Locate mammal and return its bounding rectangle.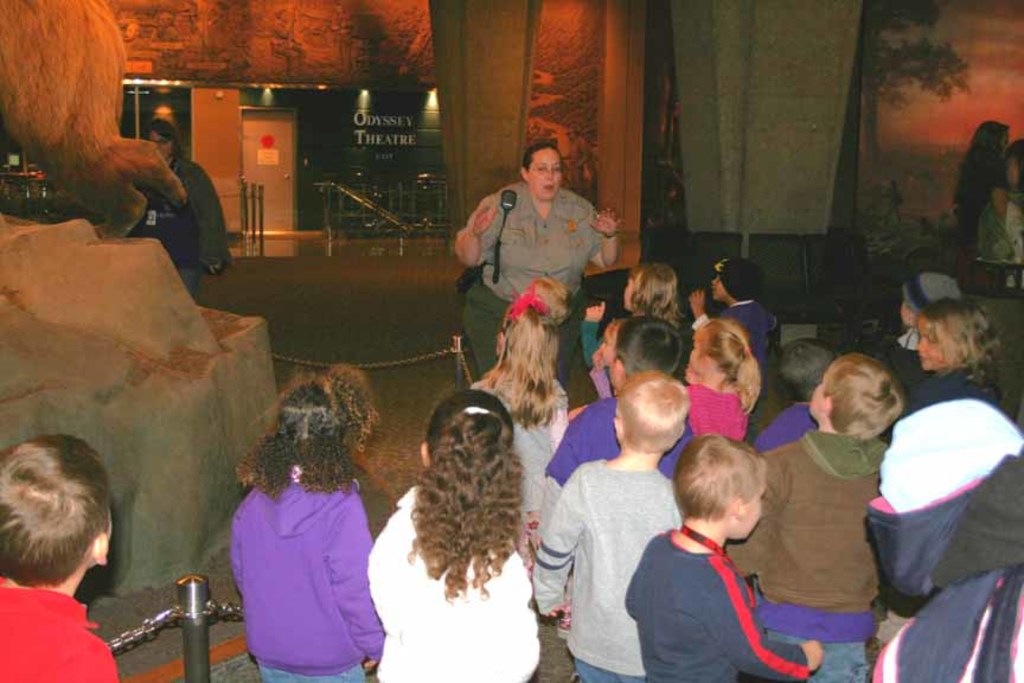
rect(953, 119, 1001, 257).
